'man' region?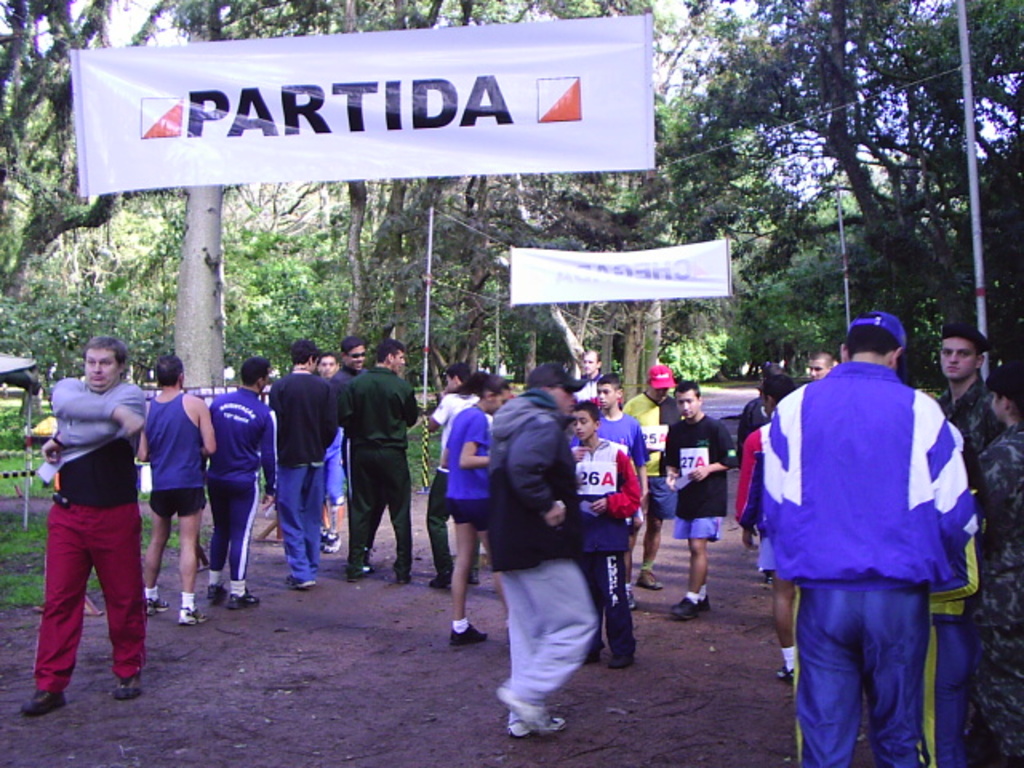
bbox(613, 357, 680, 589)
